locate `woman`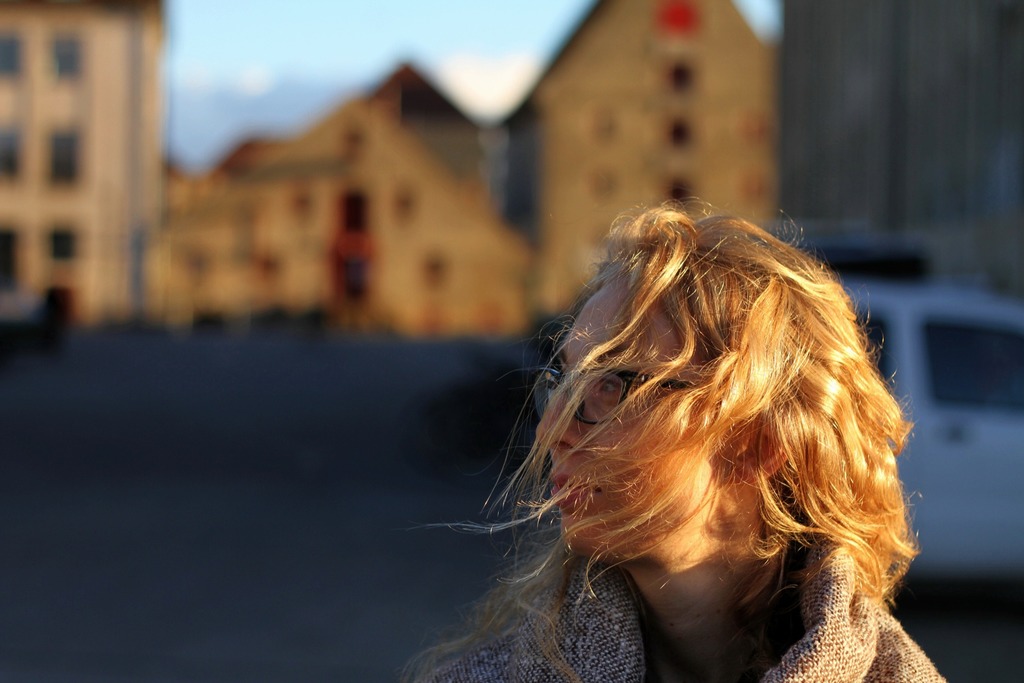
bbox(378, 192, 908, 682)
